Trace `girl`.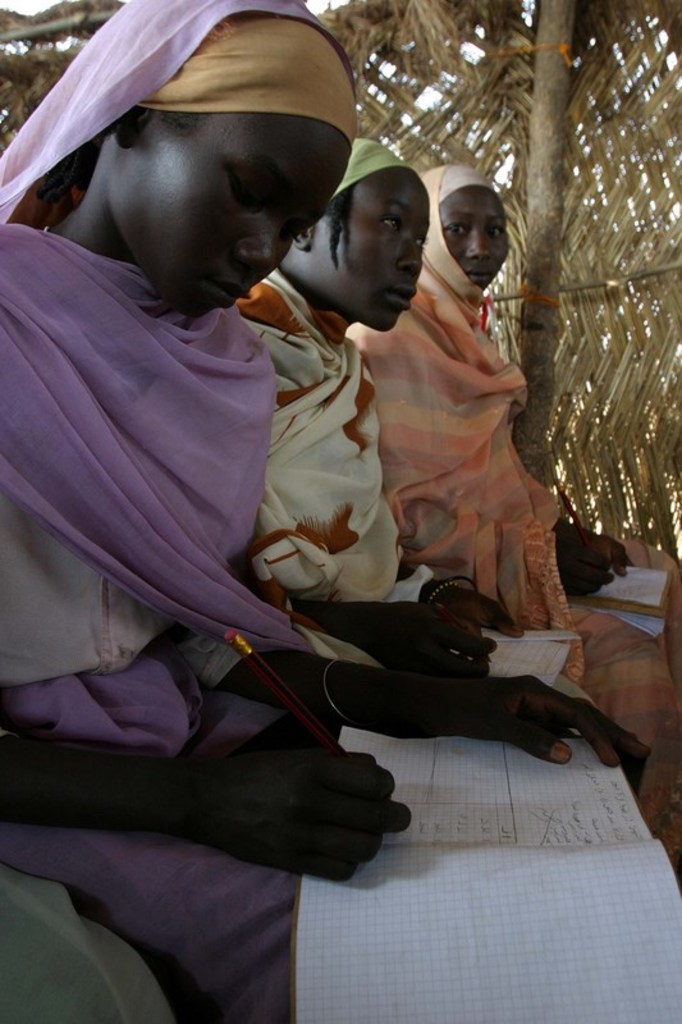
Traced to detection(0, 0, 653, 1023).
